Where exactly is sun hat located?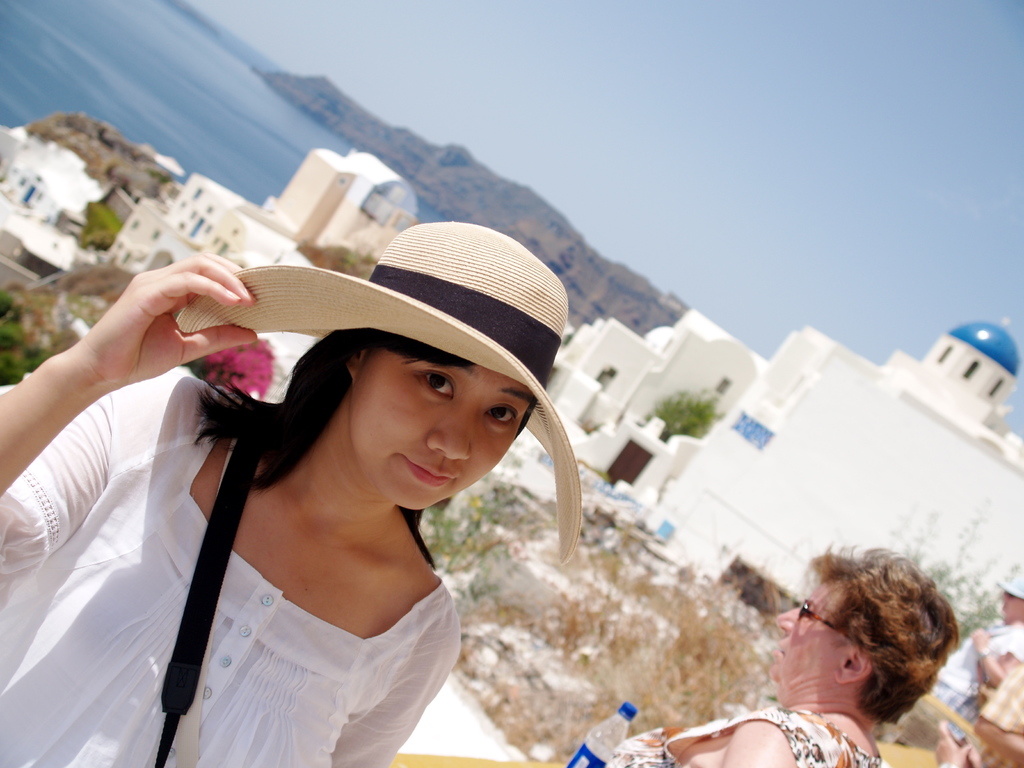
Its bounding box is BBox(993, 574, 1023, 603).
